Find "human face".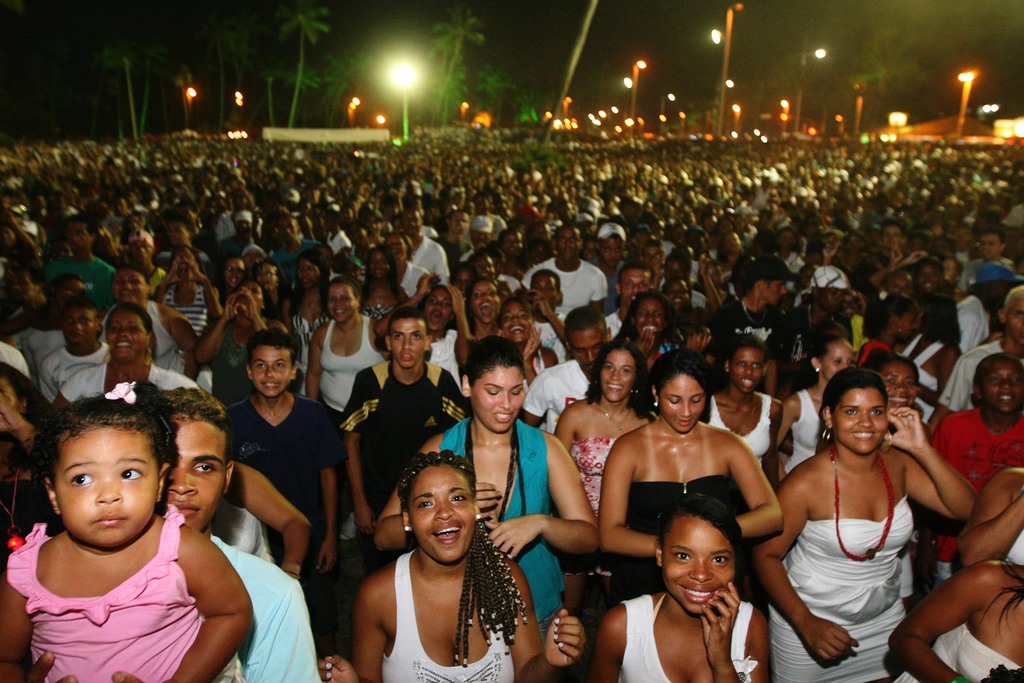
Rect(984, 357, 1023, 413).
